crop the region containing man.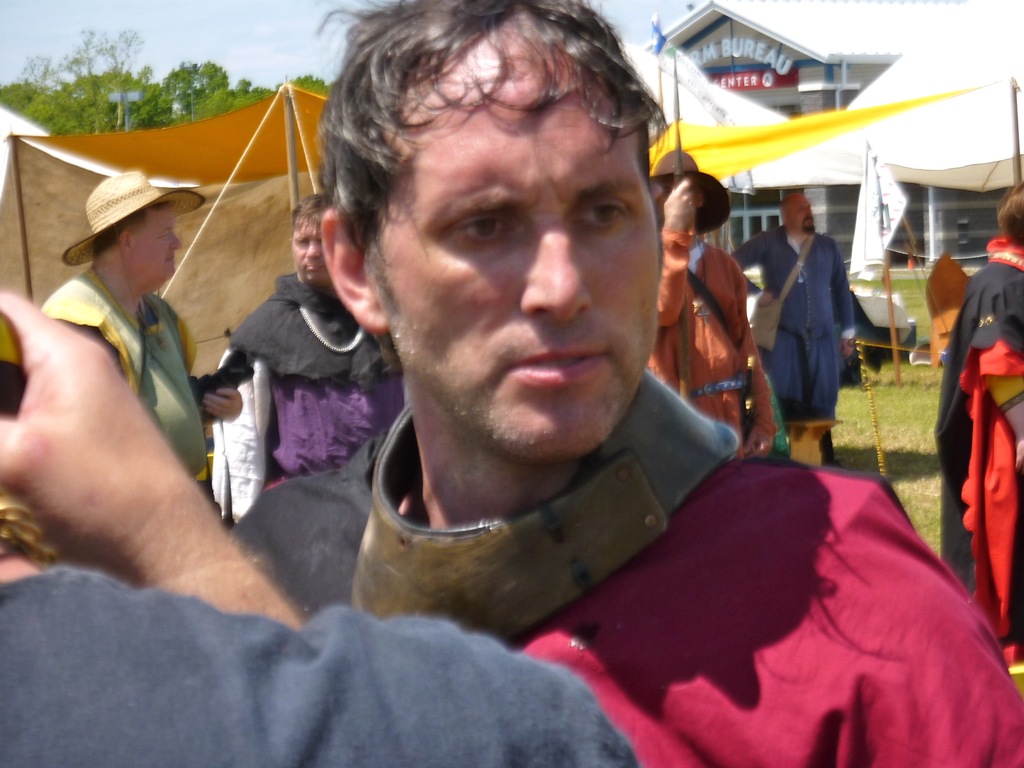
Crop region: (231, 193, 407, 486).
